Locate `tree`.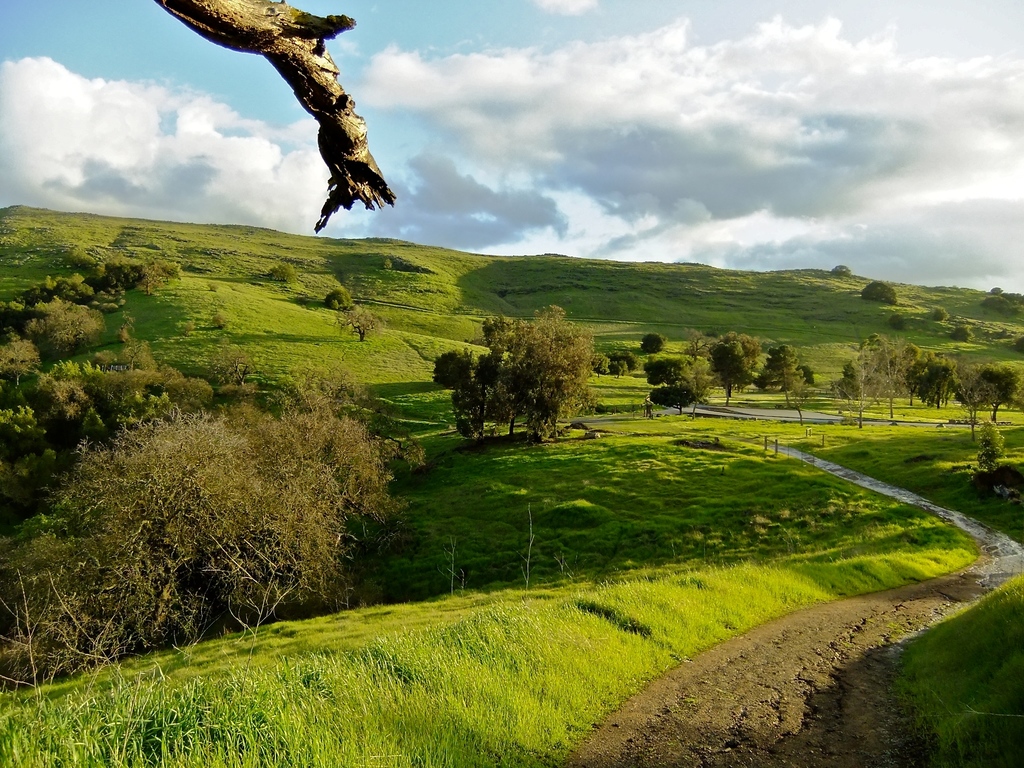
Bounding box: [684, 328, 715, 419].
